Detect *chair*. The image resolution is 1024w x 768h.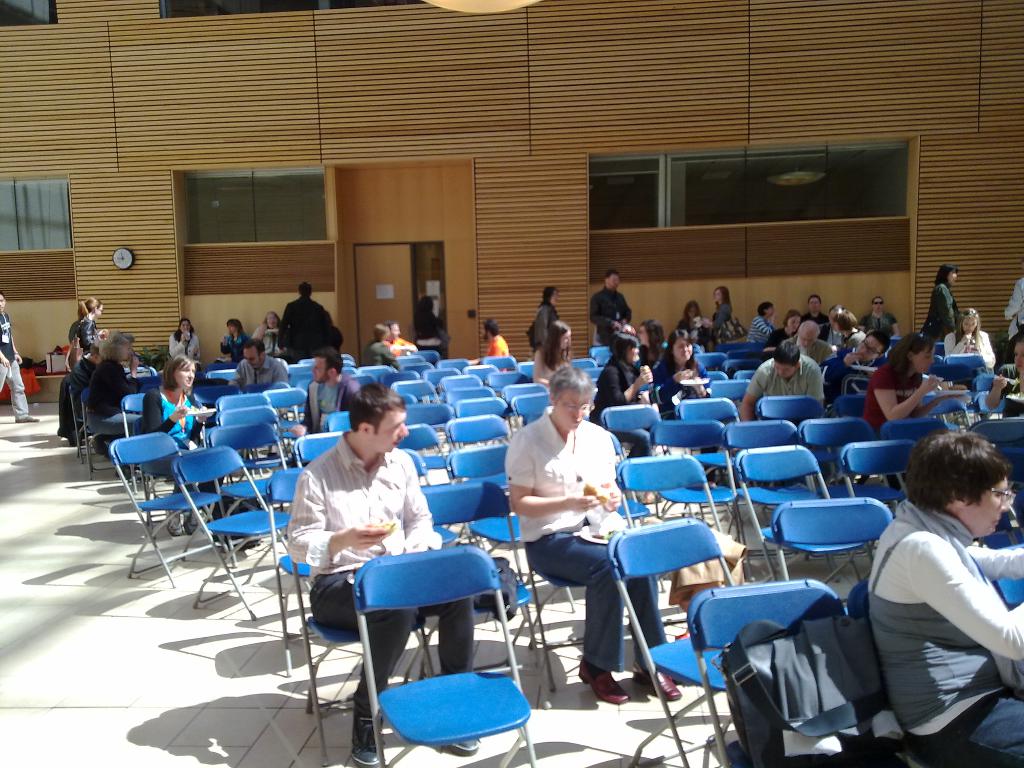
crop(970, 374, 990, 392).
